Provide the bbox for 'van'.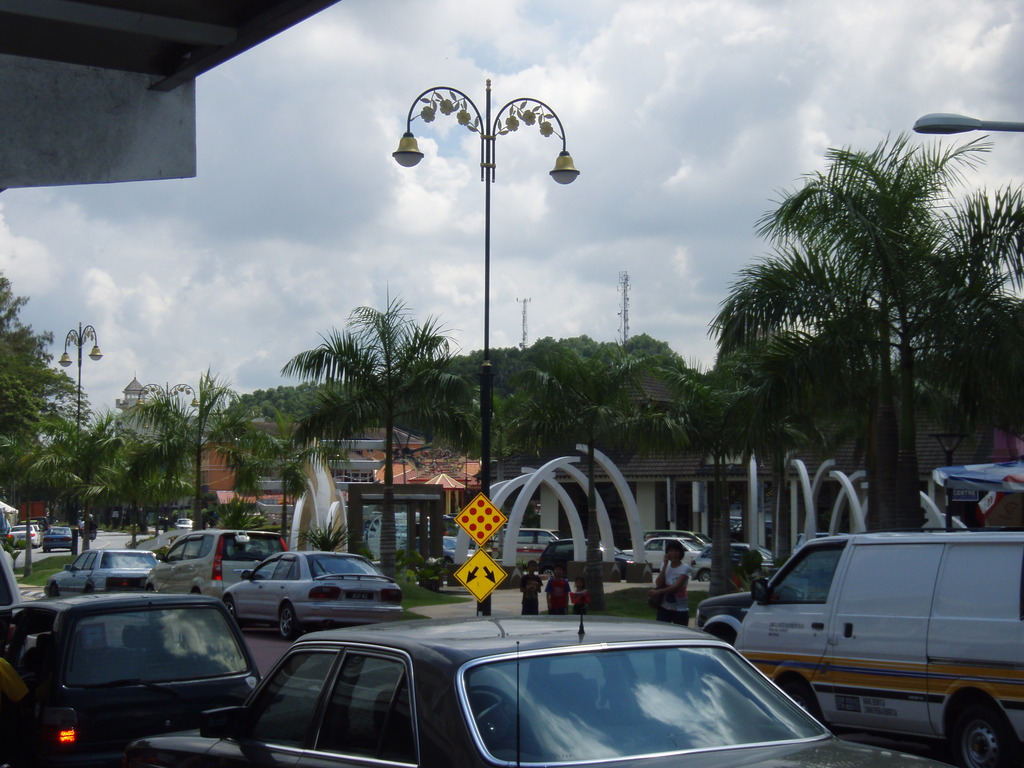
734:530:1023:767.
